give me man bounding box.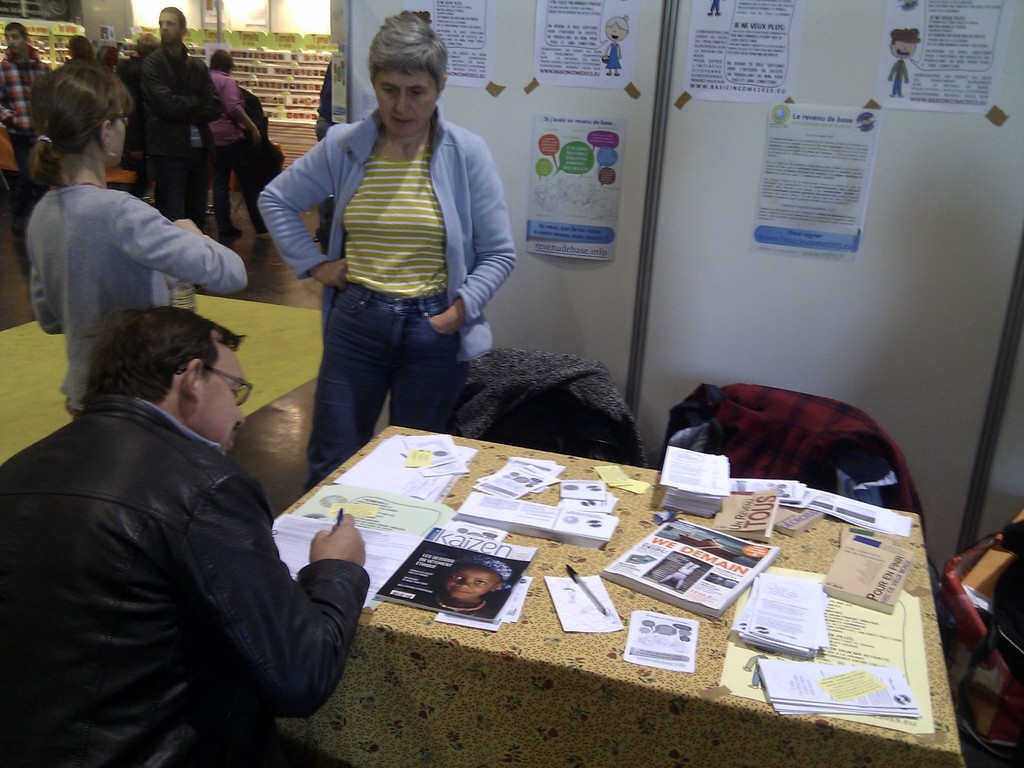
119/29/157/138.
